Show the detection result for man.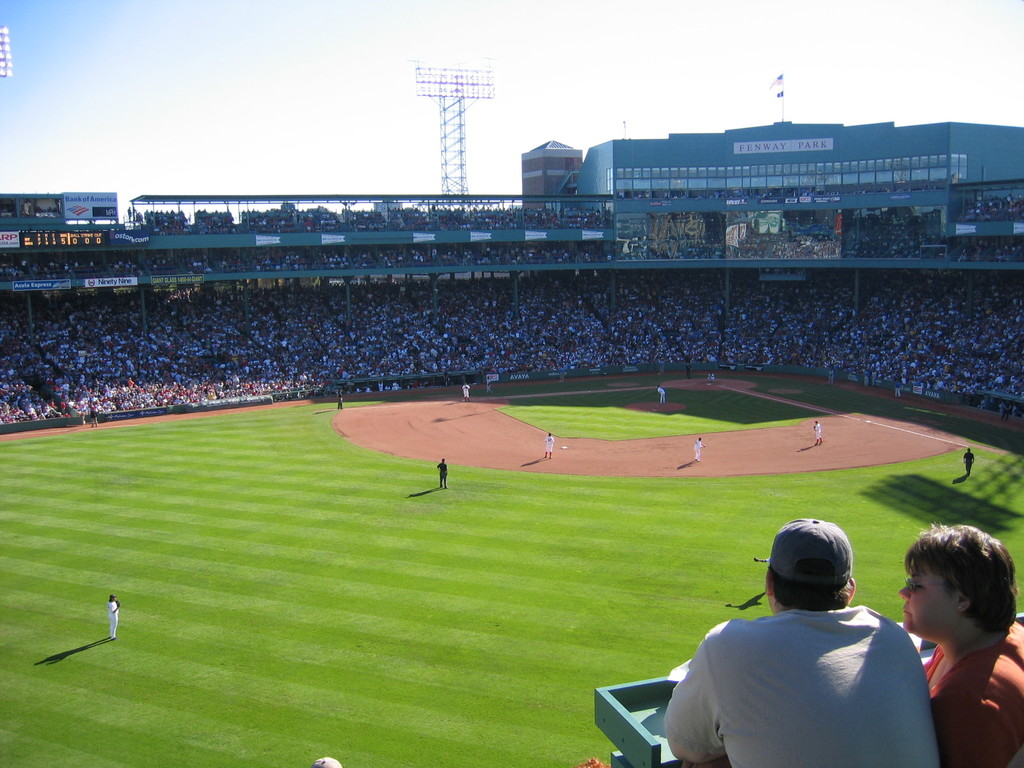
box=[435, 447, 452, 496].
